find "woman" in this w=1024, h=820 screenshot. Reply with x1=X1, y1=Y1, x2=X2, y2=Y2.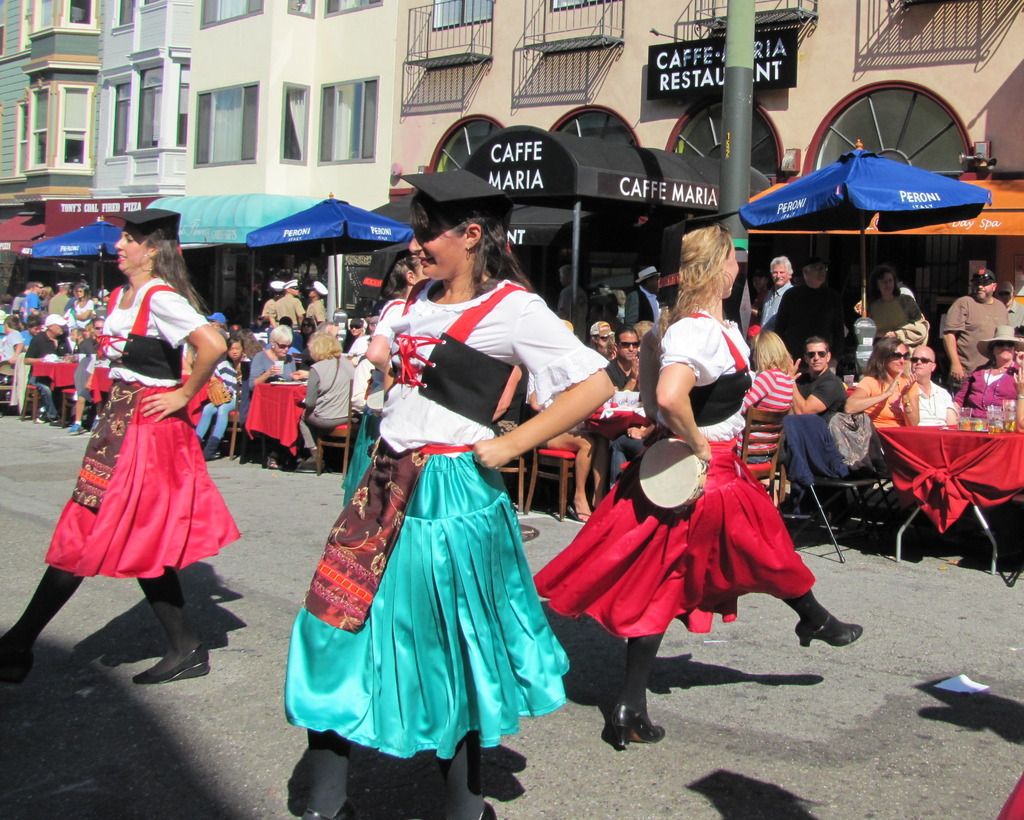
x1=52, y1=210, x2=241, y2=652.
